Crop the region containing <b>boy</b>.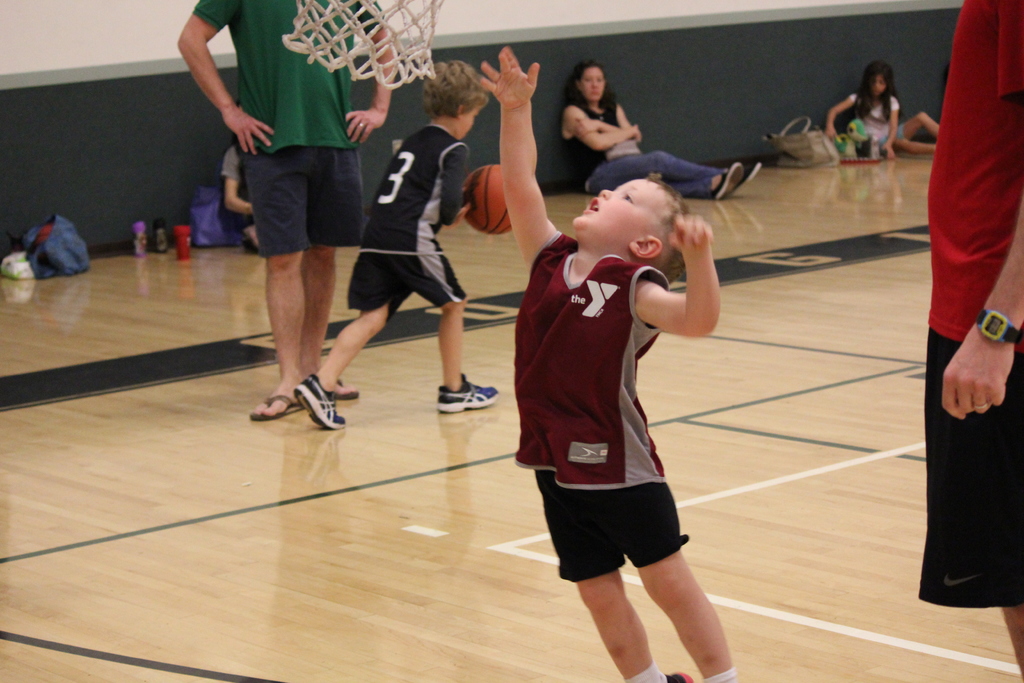
Crop region: Rect(292, 60, 501, 433).
